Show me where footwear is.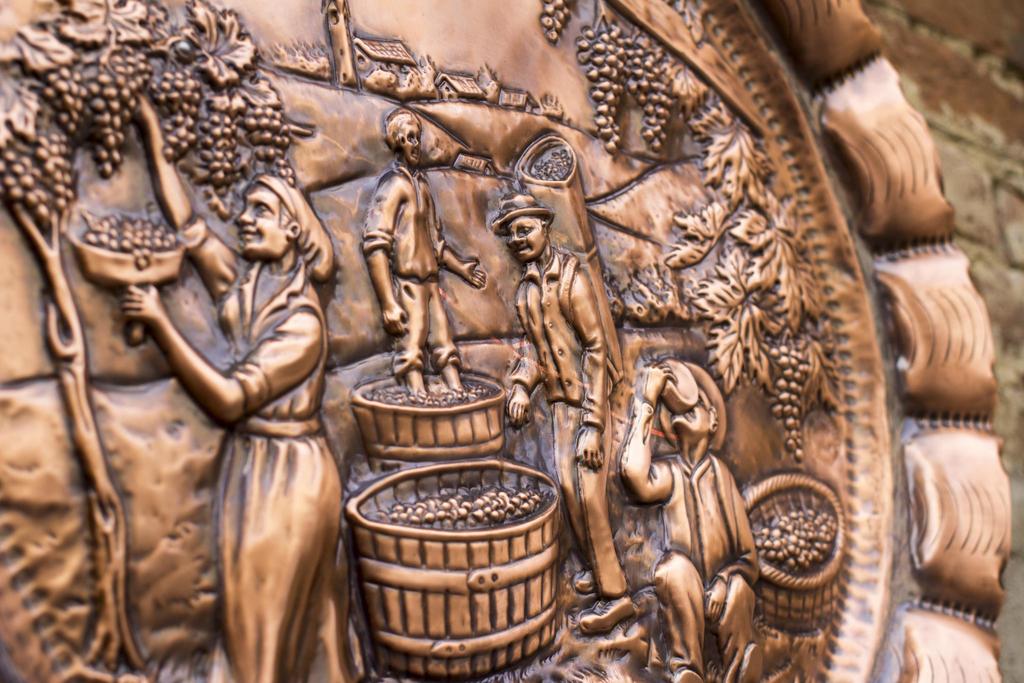
footwear is at 571:570:596:597.
